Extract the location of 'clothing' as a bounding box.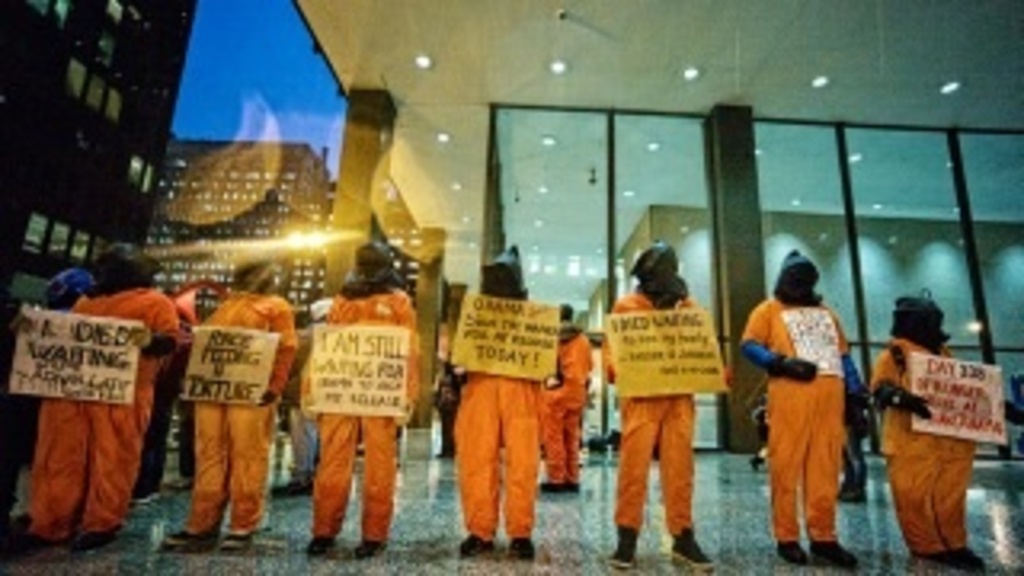
bbox=(451, 368, 538, 528).
